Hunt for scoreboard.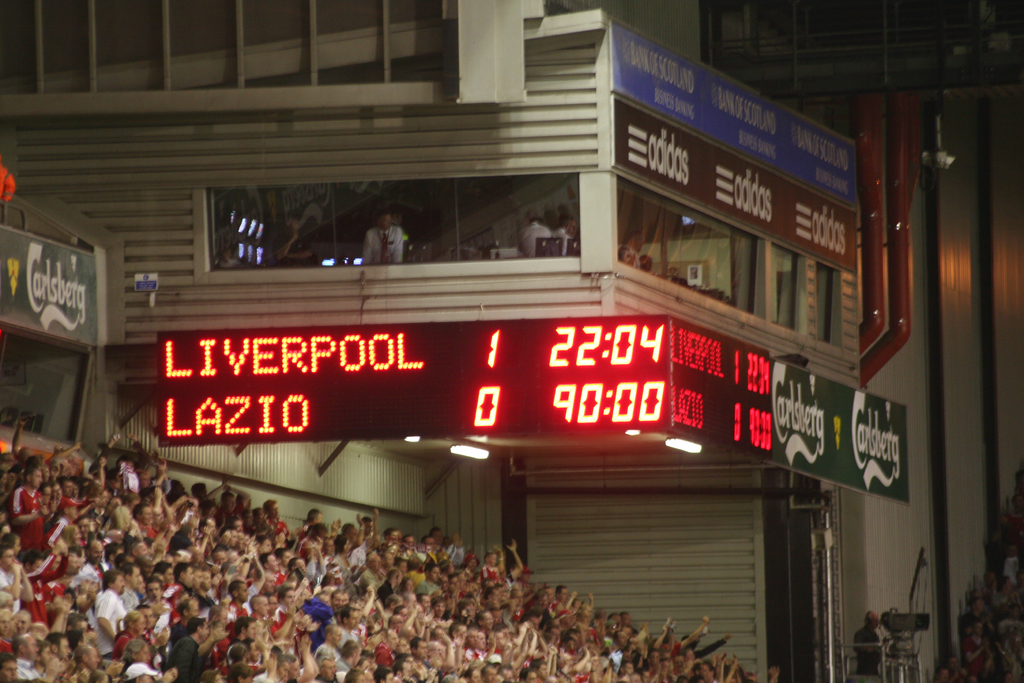
Hunted down at 150:313:678:456.
